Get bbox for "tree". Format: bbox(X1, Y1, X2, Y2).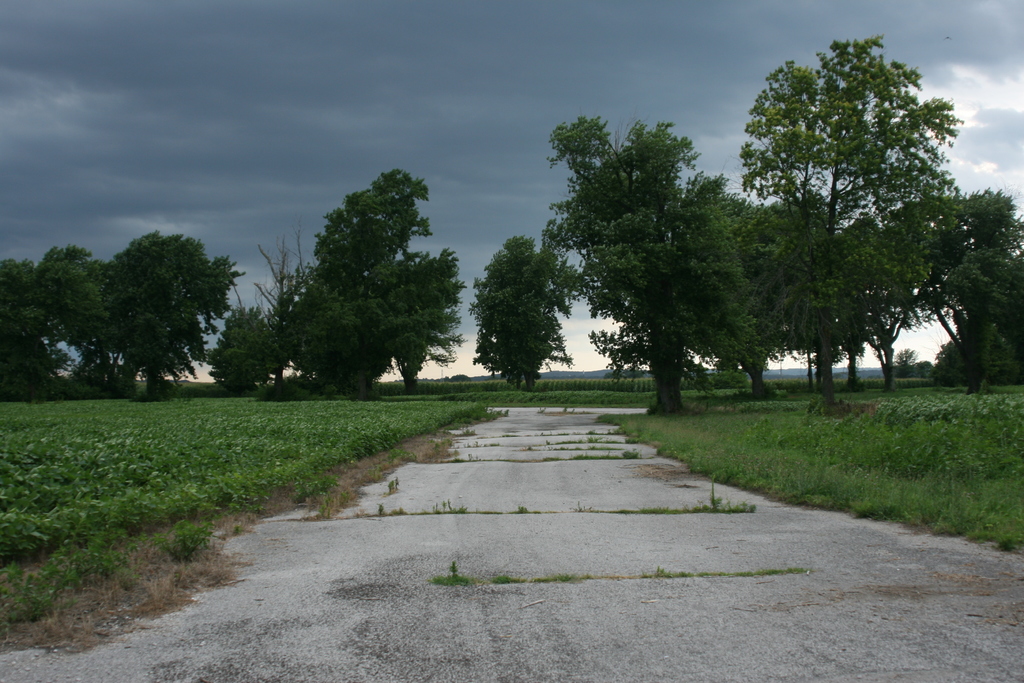
bbox(243, 220, 335, 391).
